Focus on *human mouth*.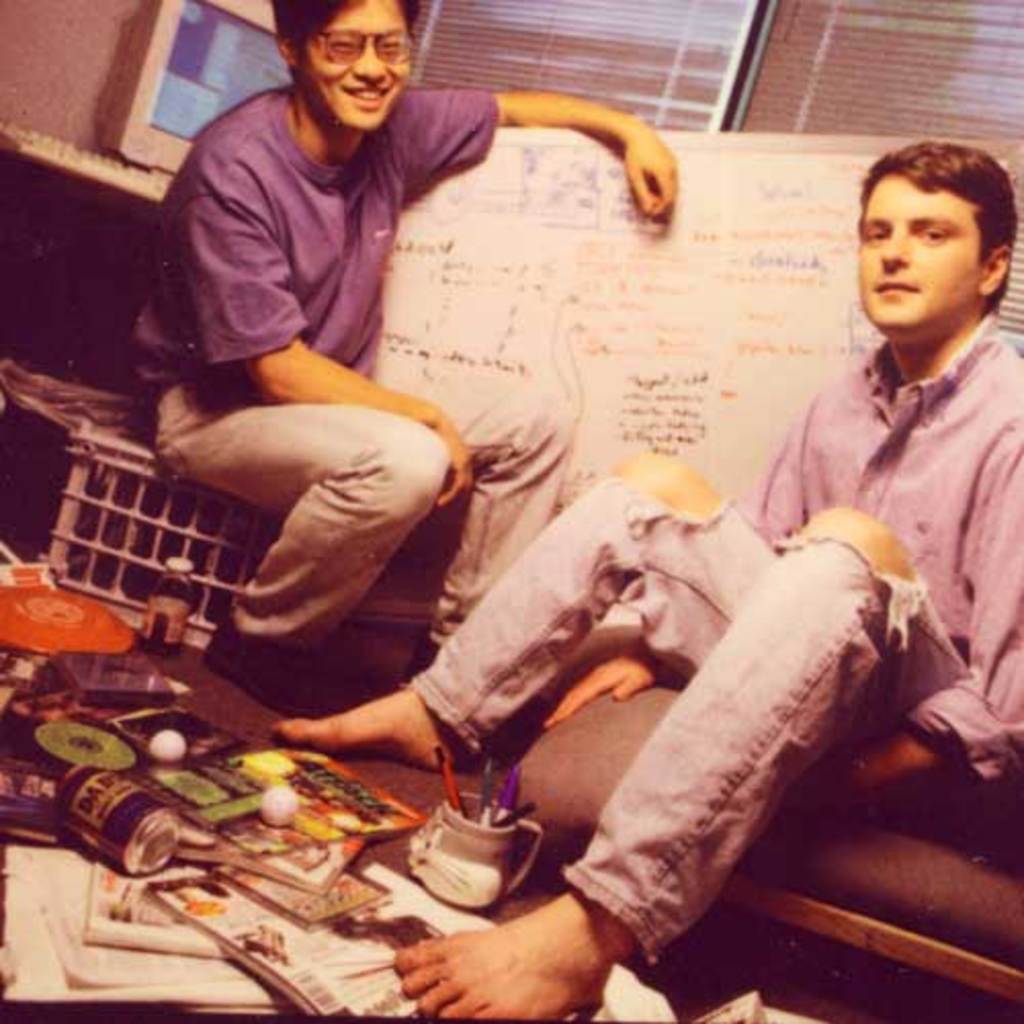
Focused at <box>338,82,387,106</box>.
